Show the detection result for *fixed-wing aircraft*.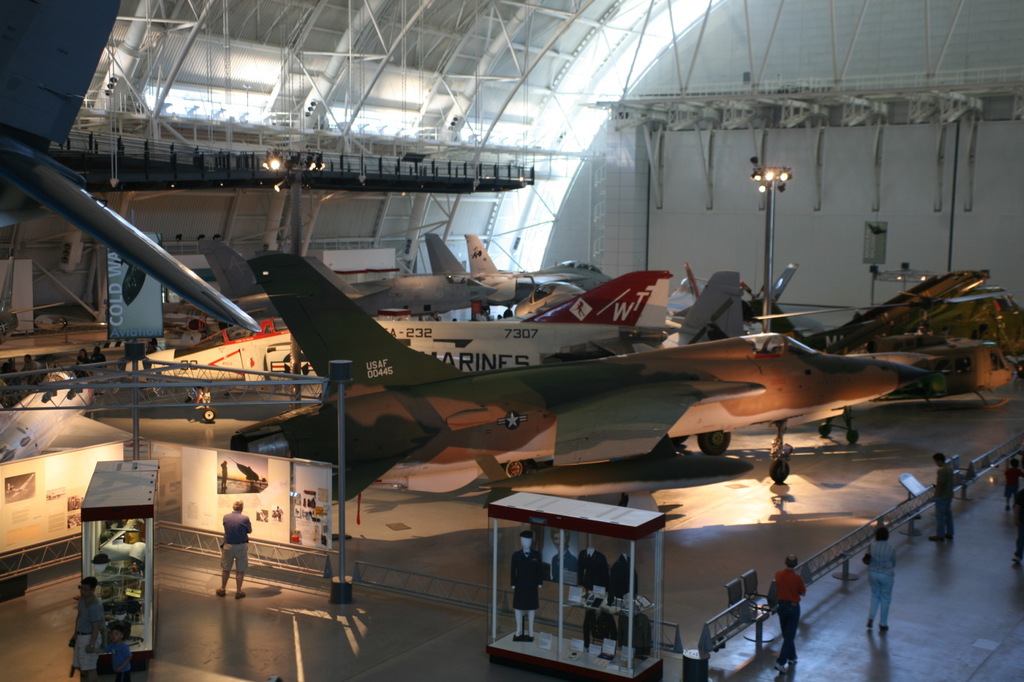
pyautogui.locateOnScreen(840, 253, 988, 363).
